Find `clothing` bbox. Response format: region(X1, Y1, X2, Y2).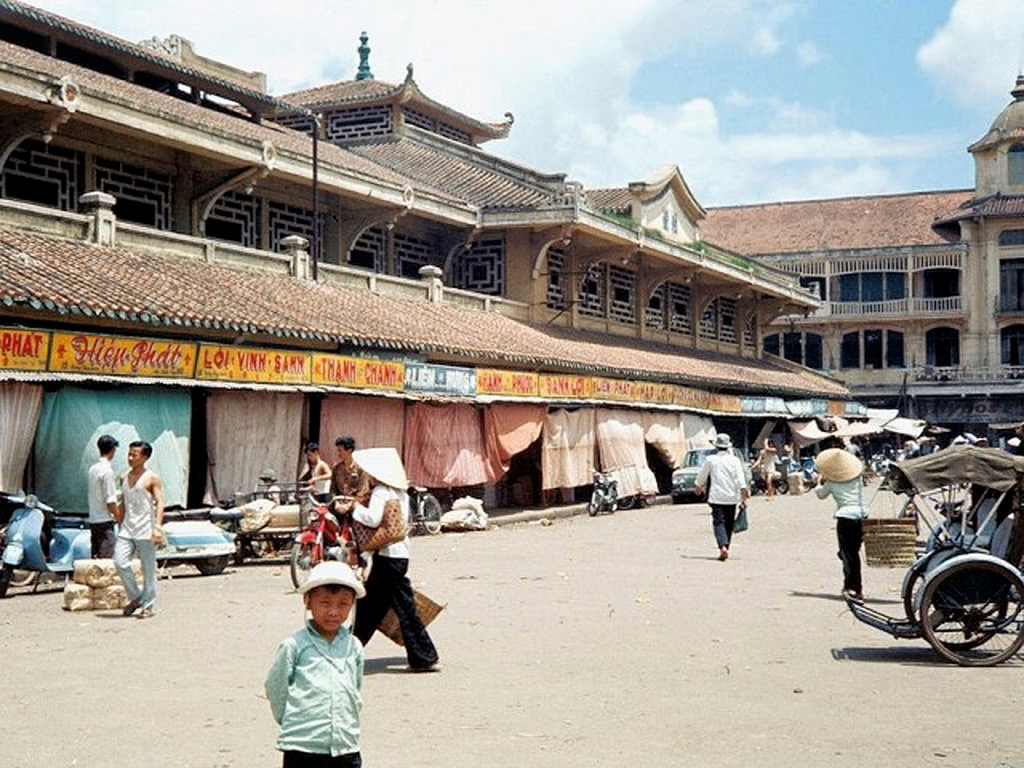
region(304, 466, 330, 506).
